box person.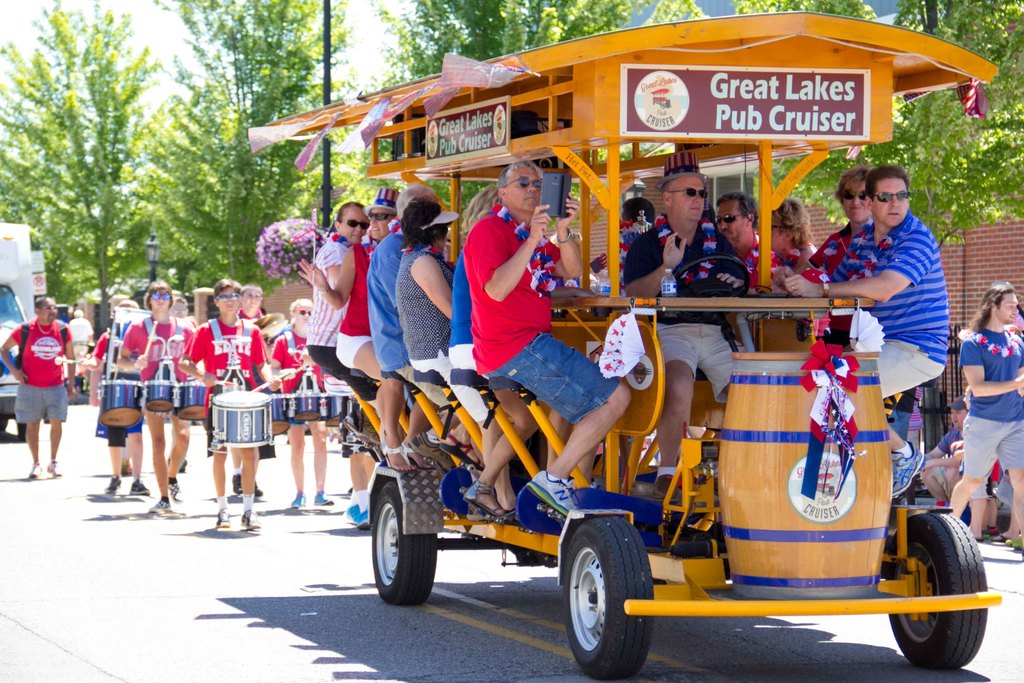
crop(775, 165, 871, 294).
